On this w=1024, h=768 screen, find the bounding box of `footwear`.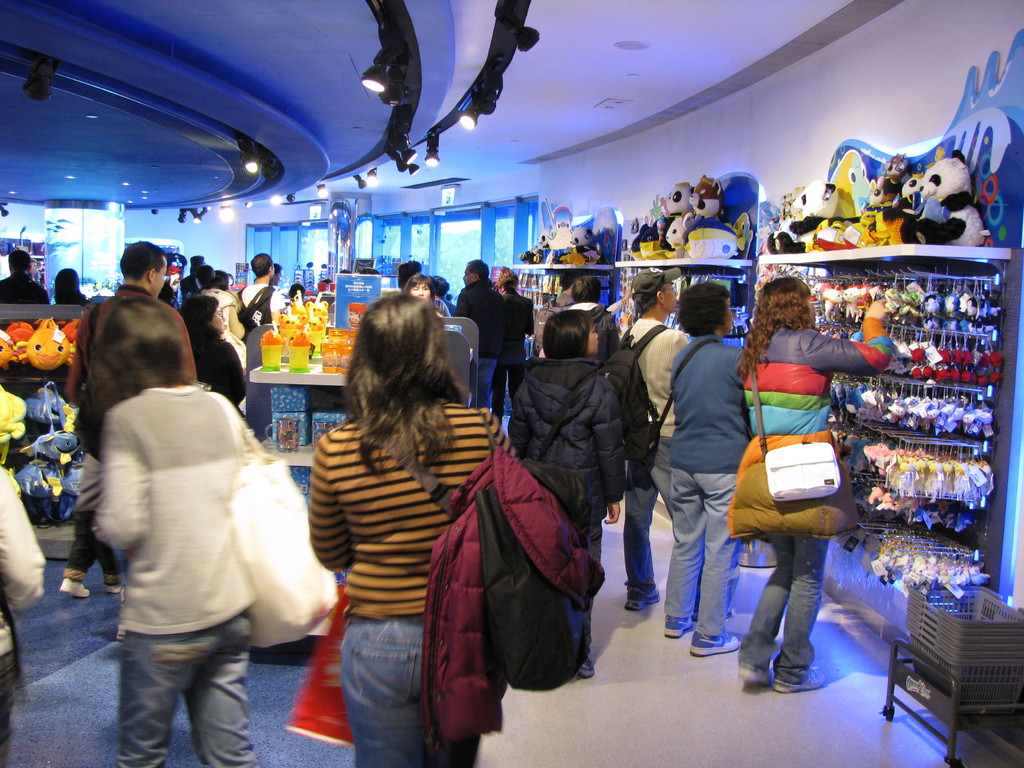
Bounding box: 662:611:697:637.
